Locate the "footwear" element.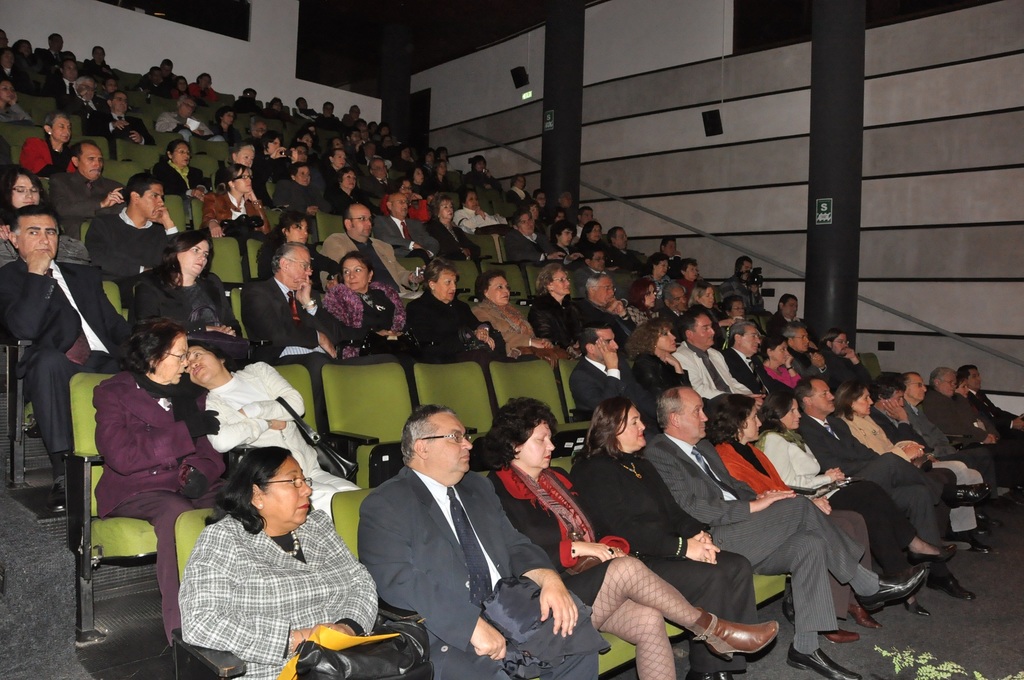
Element bbox: box(703, 597, 781, 663).
